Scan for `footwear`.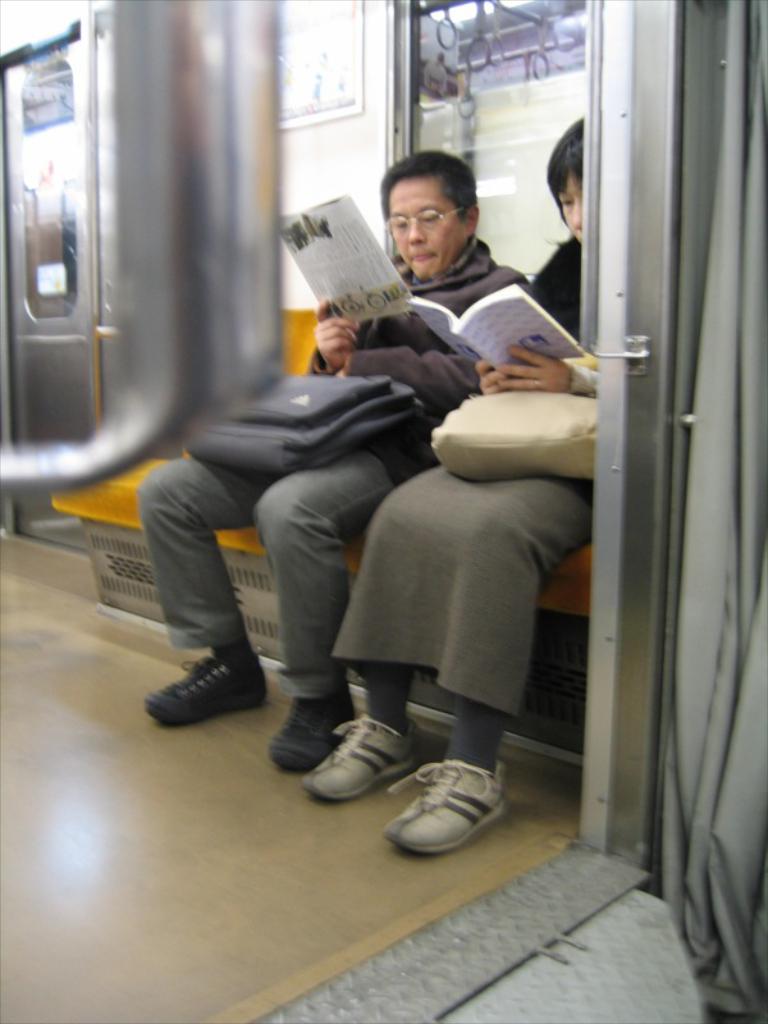
Scan result: left=308, top=710, right=426, bottom=804.
